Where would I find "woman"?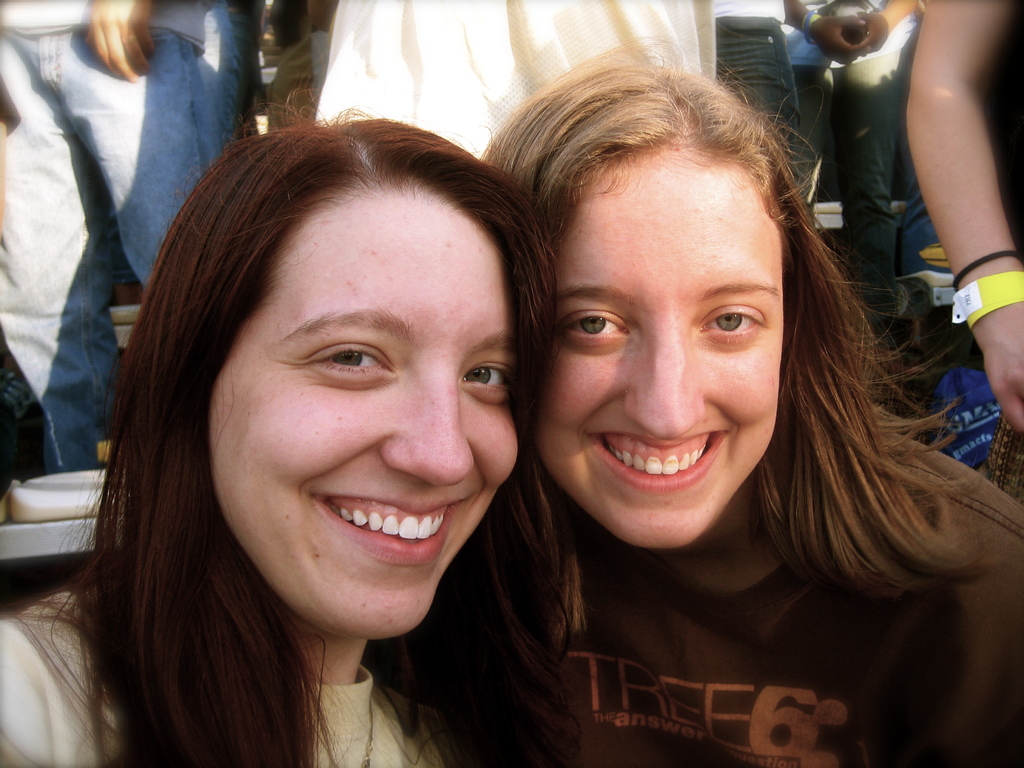
At 903 0 1023 506.
